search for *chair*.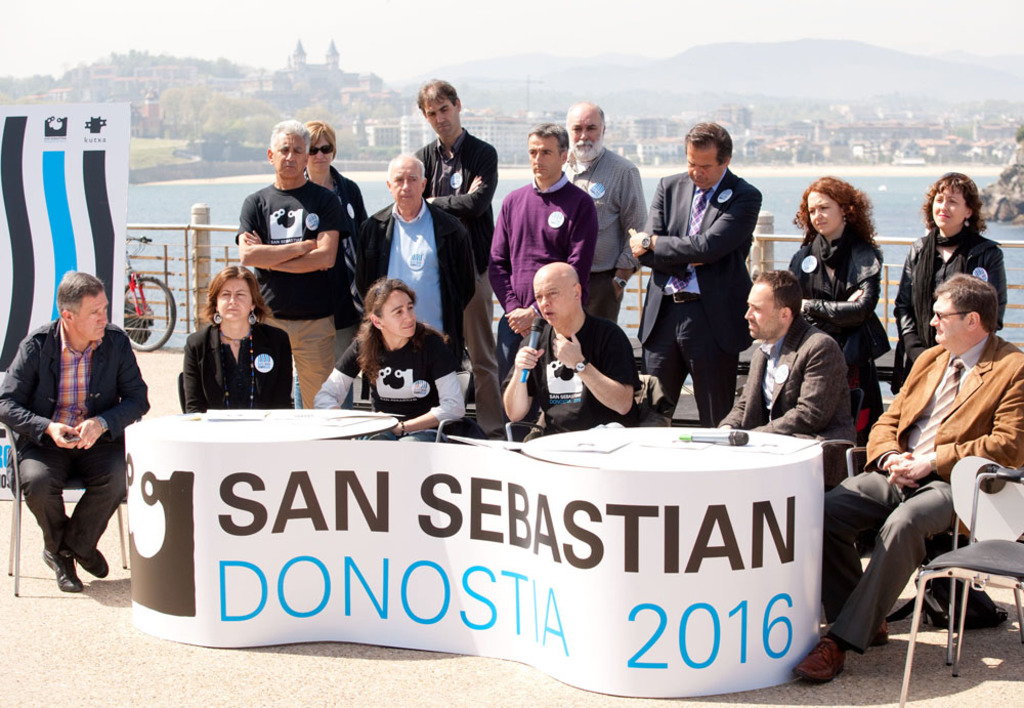
Found at region(2, 419, 144, 601).
